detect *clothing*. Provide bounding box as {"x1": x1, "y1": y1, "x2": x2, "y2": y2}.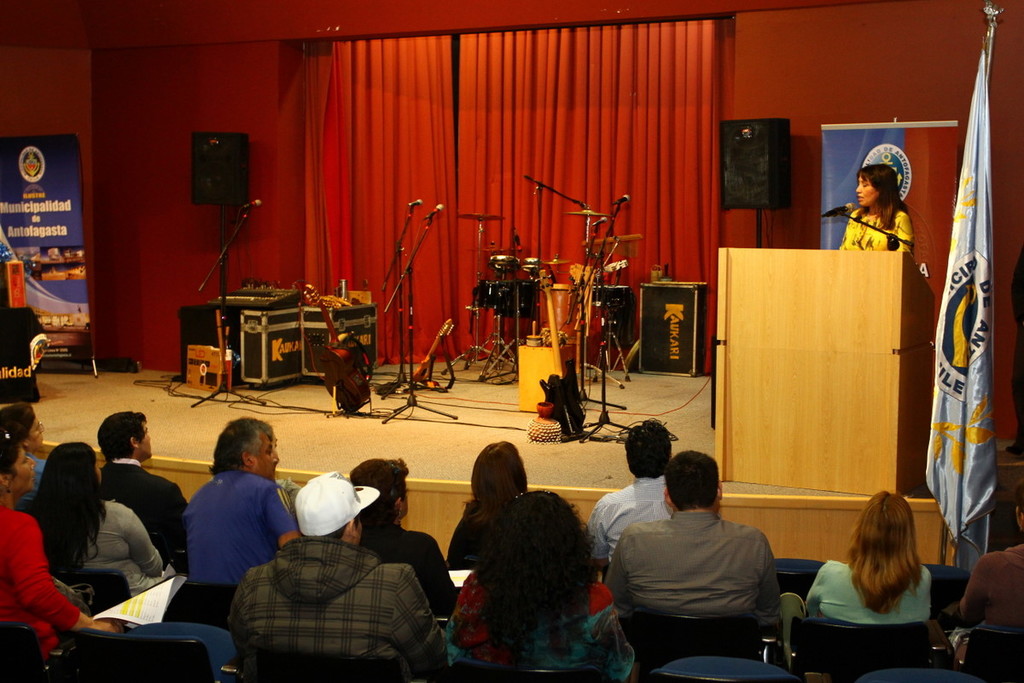
{"x1": 835, "y1": 207, "x2": 914, "y2": 251}.
